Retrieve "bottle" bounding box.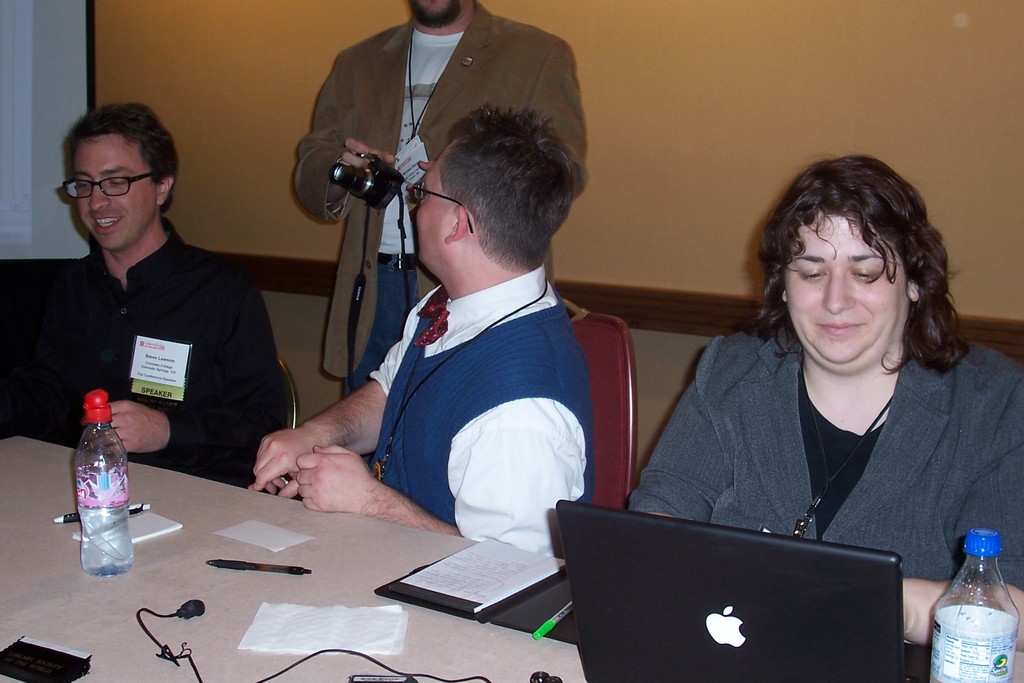
Bounding box: {"left": 929, "top": 541, "right": 1021, "bottom": 682}.
